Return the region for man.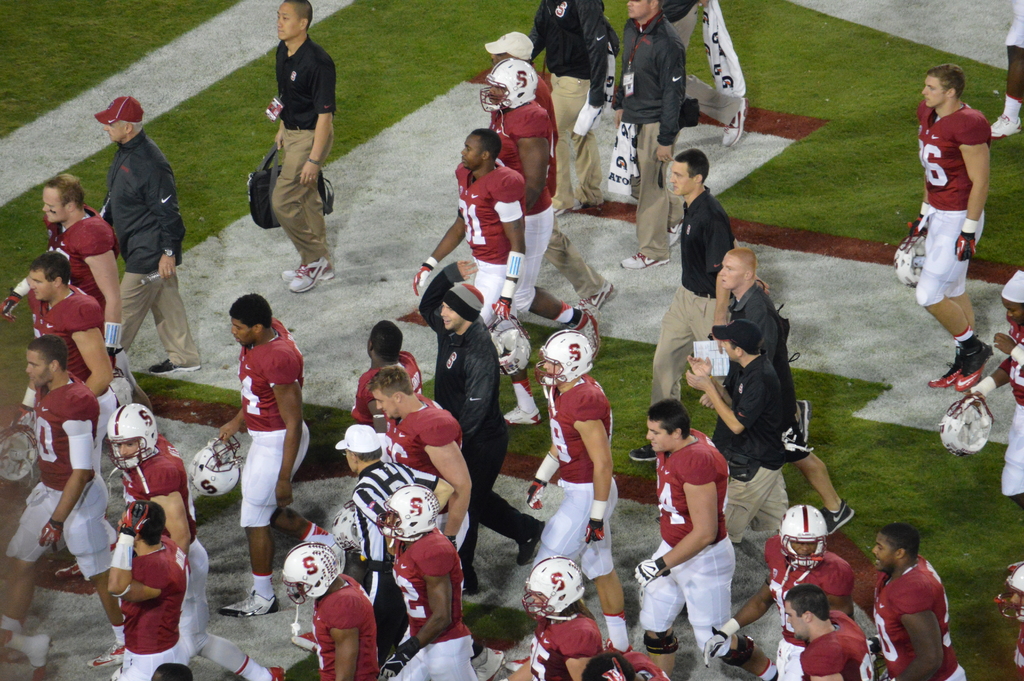
Rect(783, 582, 874, 680).
